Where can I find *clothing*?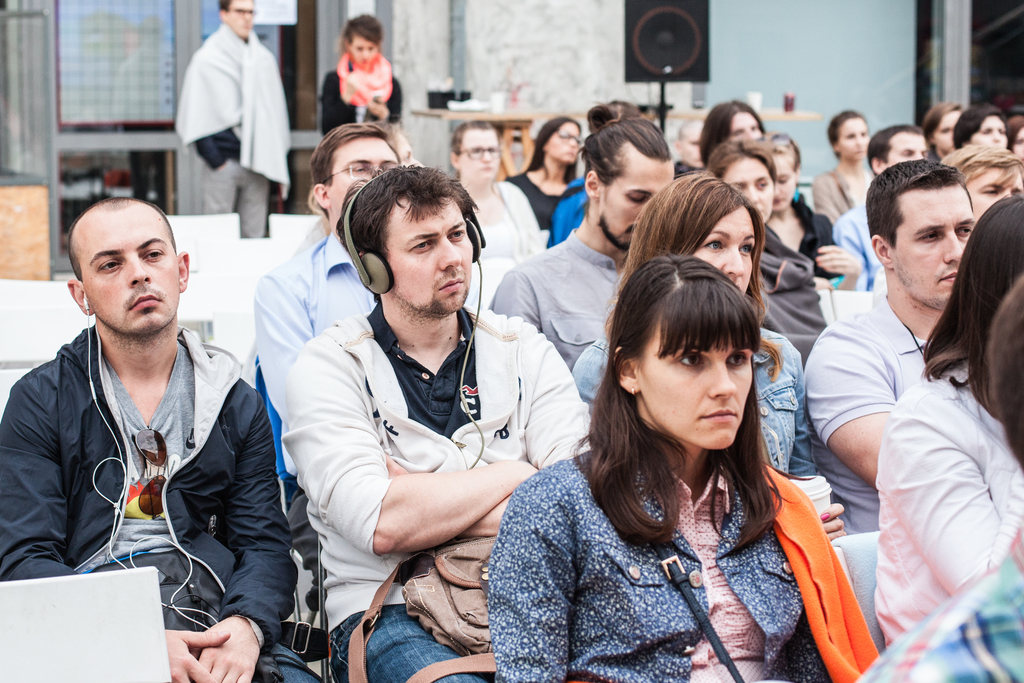
You can find it at l=674, t=158, r=701, b=180.
